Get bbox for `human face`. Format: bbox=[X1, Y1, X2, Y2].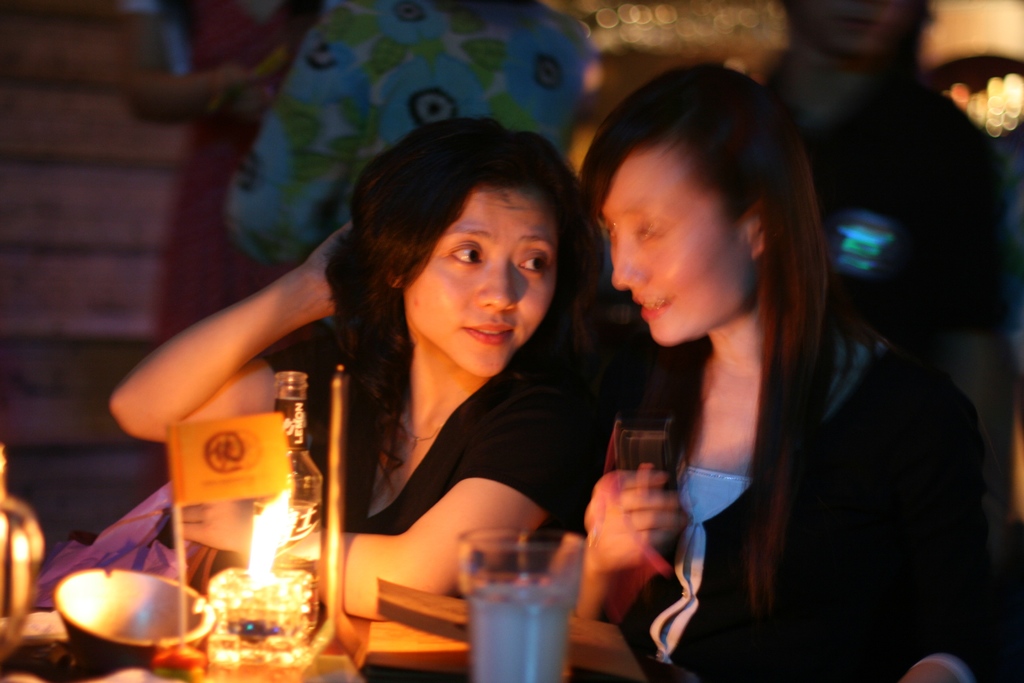
bbox=[601, 144, 739, 352].
